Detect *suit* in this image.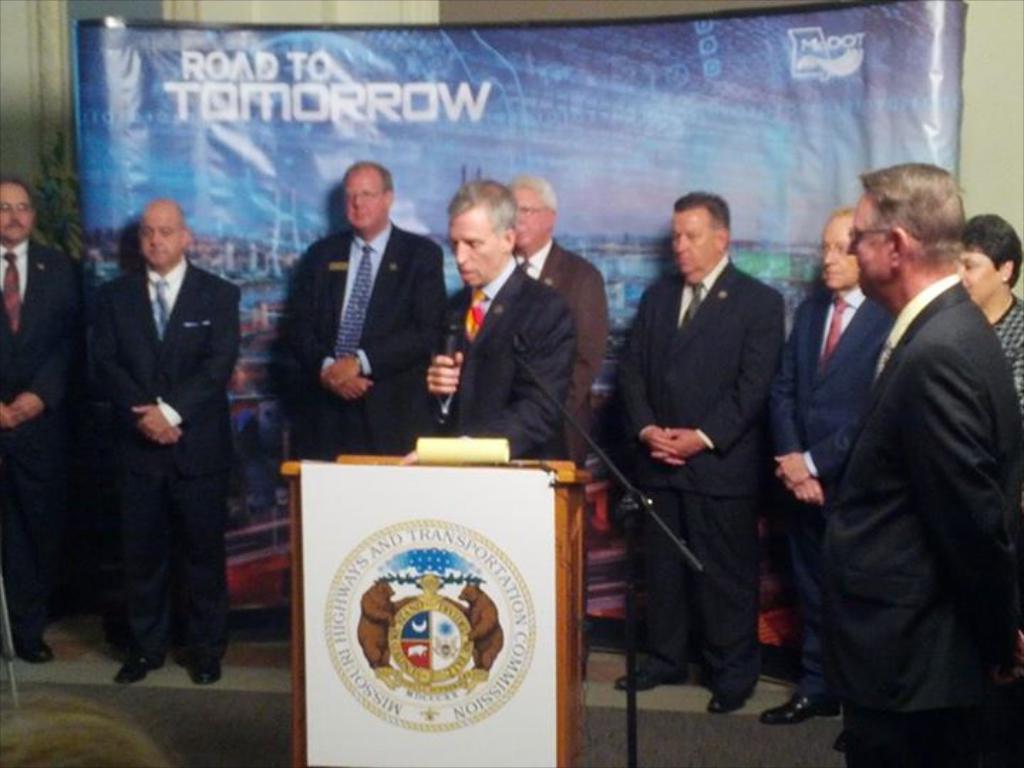
Detection: bbox=[822, 283, 1023, 767].
